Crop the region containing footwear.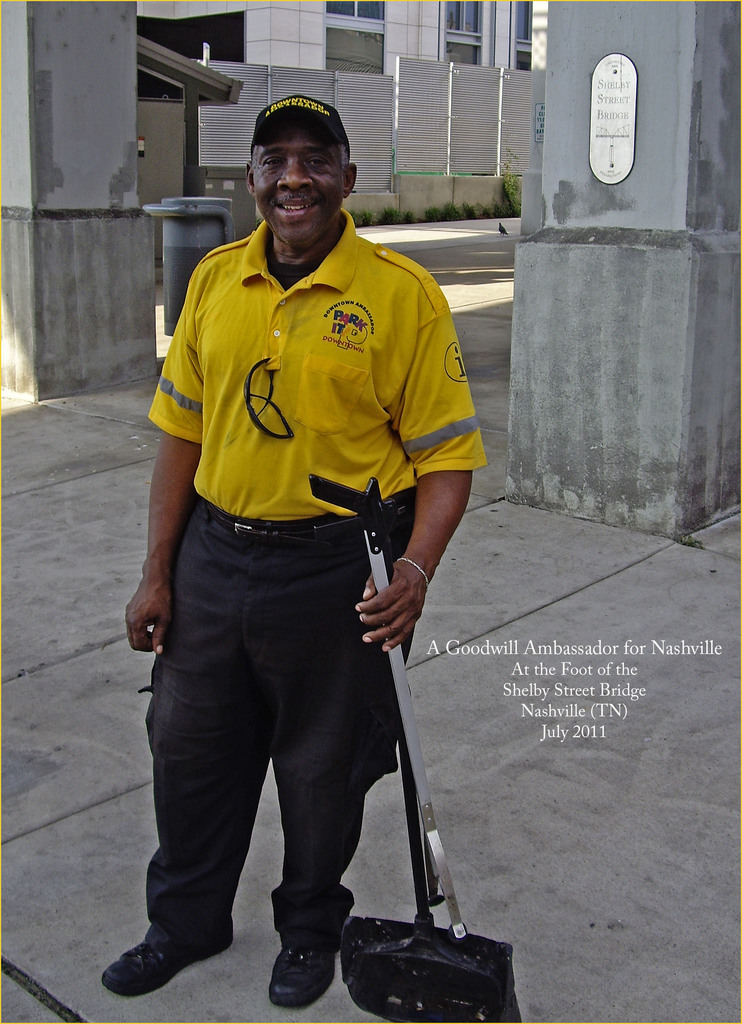
Crop region: Rect(257, 924, 332, 1012).
